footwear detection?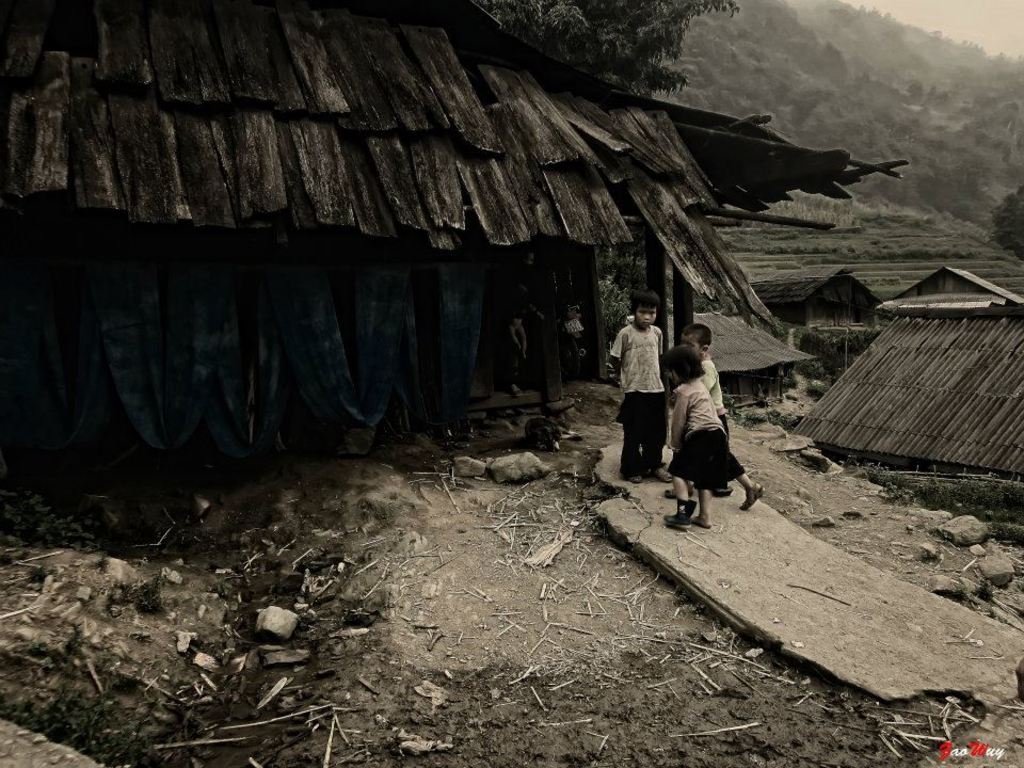
region(653, 460, 673, 484)
